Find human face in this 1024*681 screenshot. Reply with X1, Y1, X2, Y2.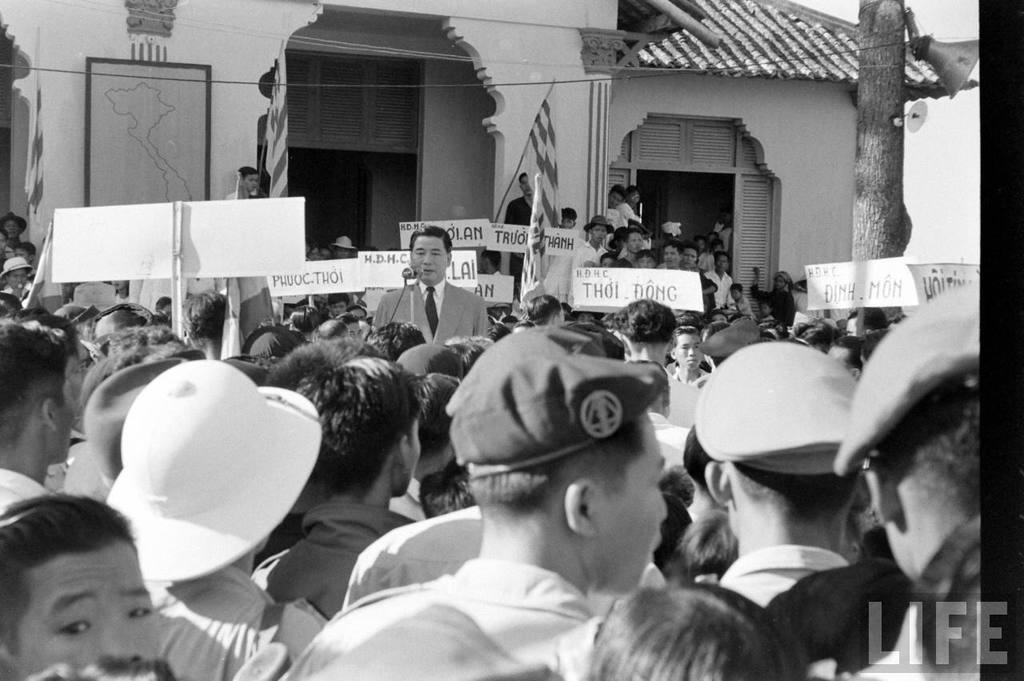
600, 258, 614, 269.
